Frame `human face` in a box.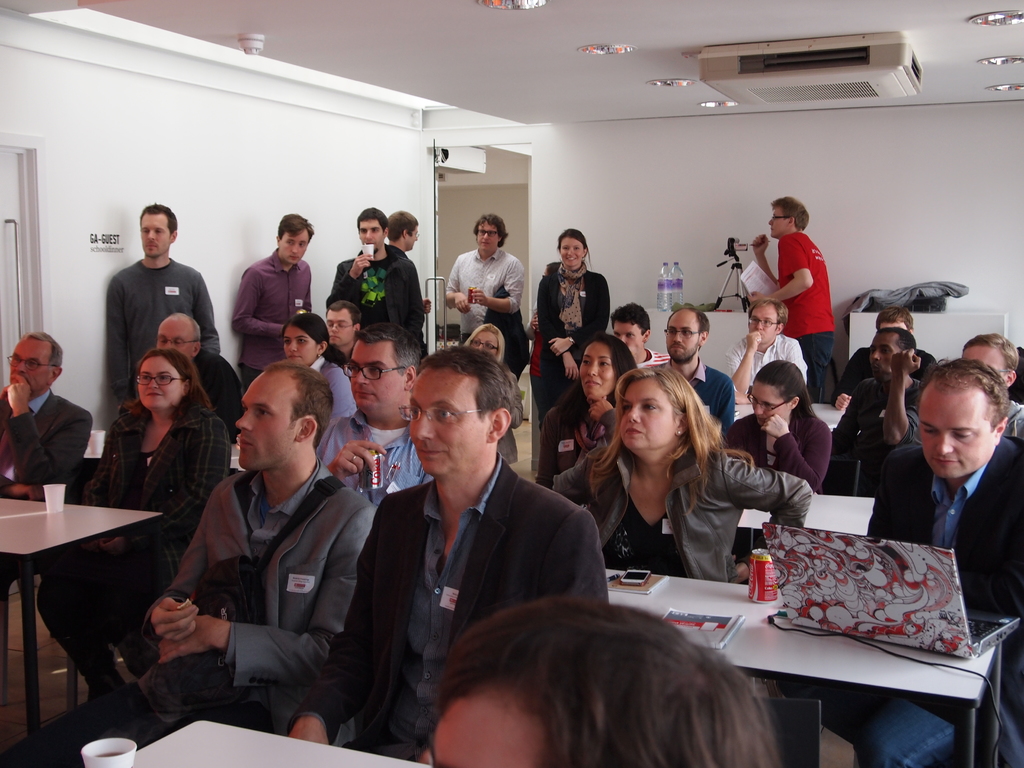
[282,234,310,263].
